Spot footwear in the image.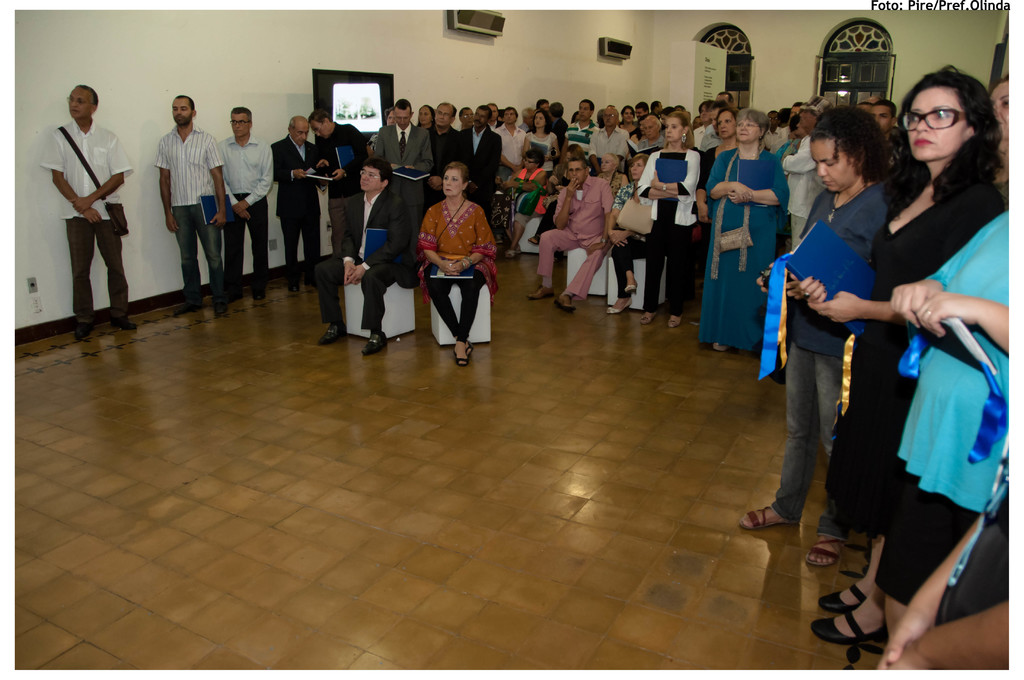
footwear found at bbox(810, 529, 838, 572).
